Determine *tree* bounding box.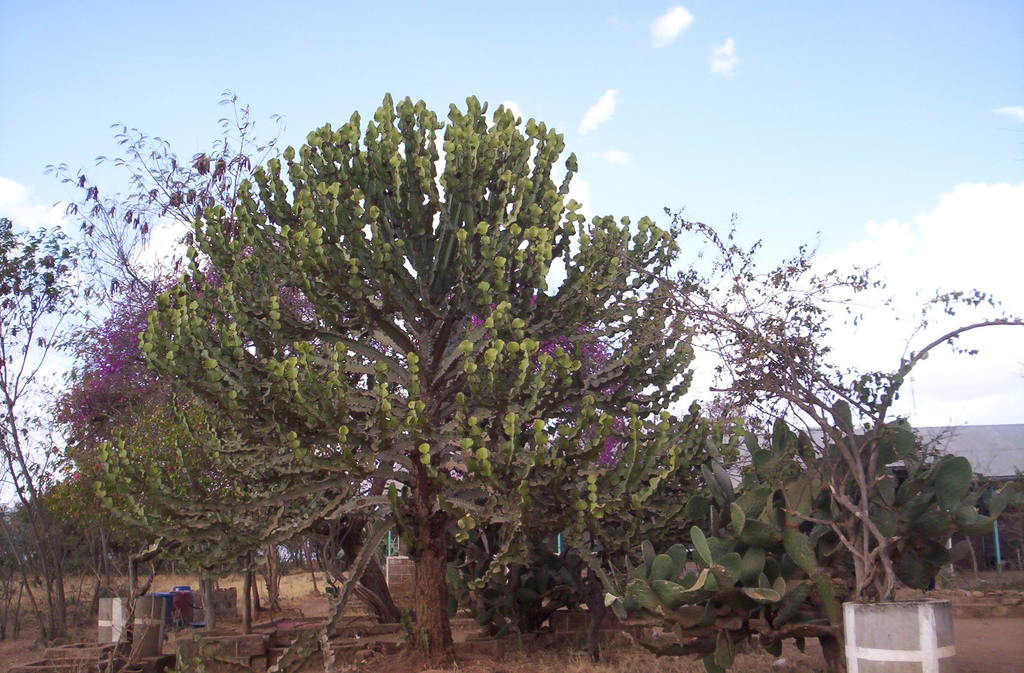
Determined: 613 209 1023 606.
